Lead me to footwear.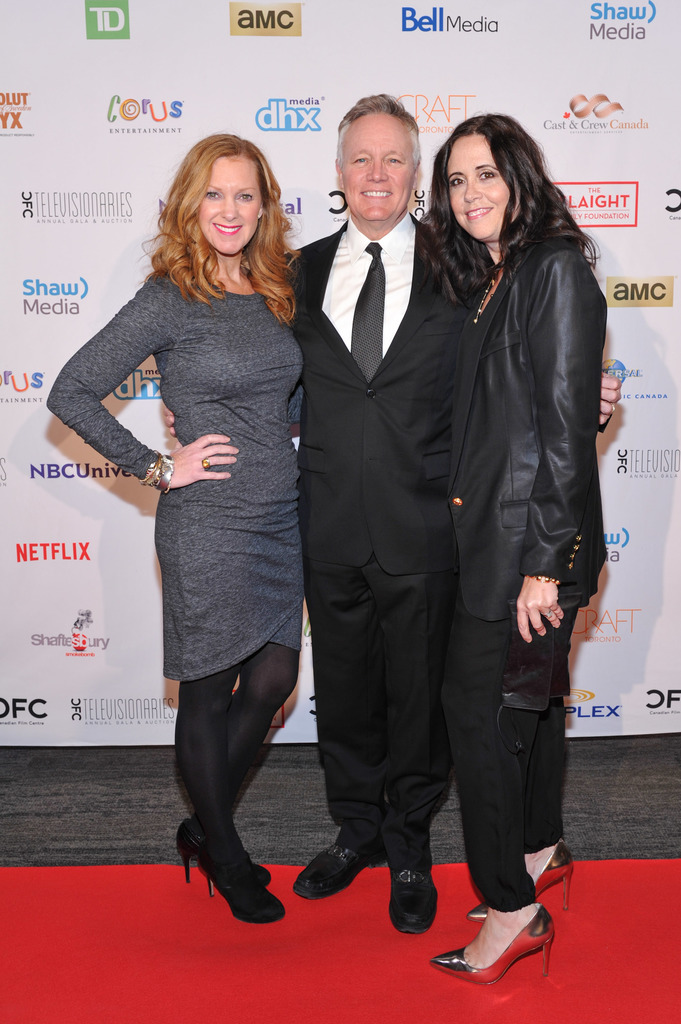
Lead to {"left": 172, "top": 818, "right": 276, "bottom": 884}.
